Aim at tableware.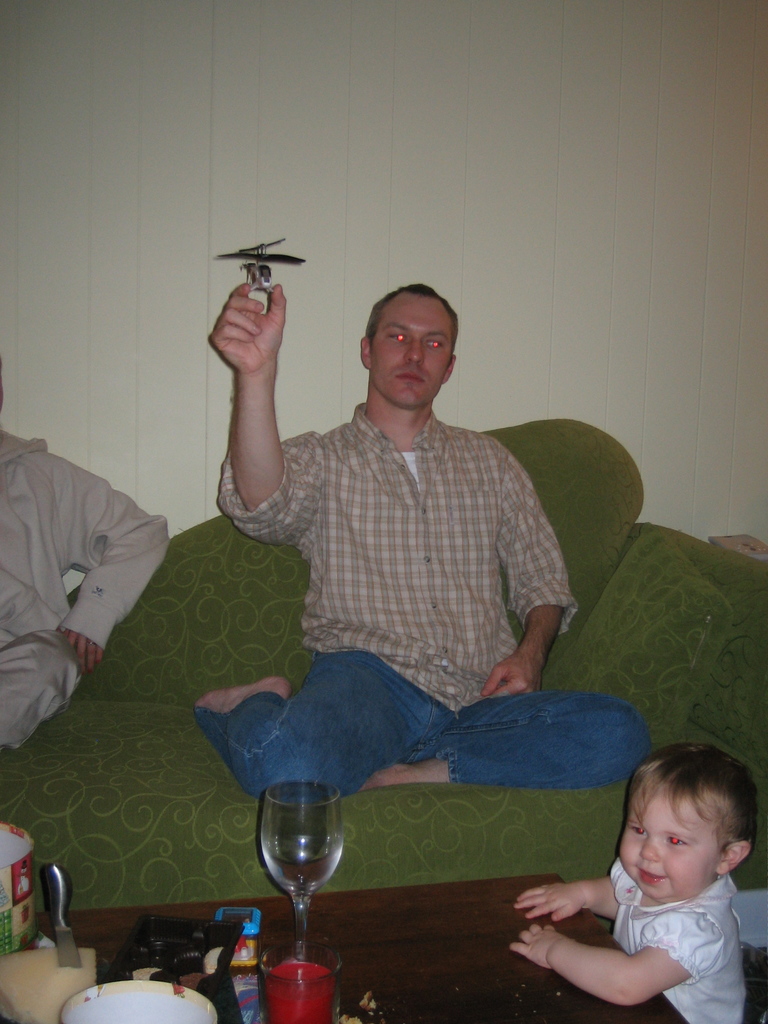
Aimed at (264,925,344,1021).
